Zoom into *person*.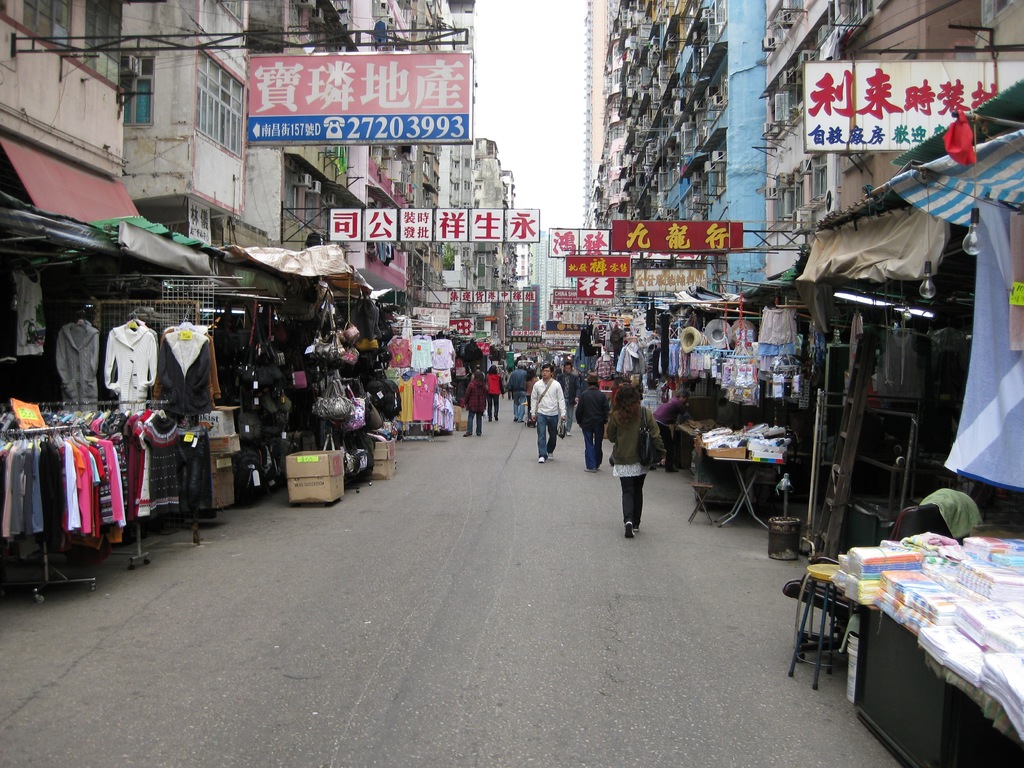
Zoom target: locate(575, 372, 609, 467).
